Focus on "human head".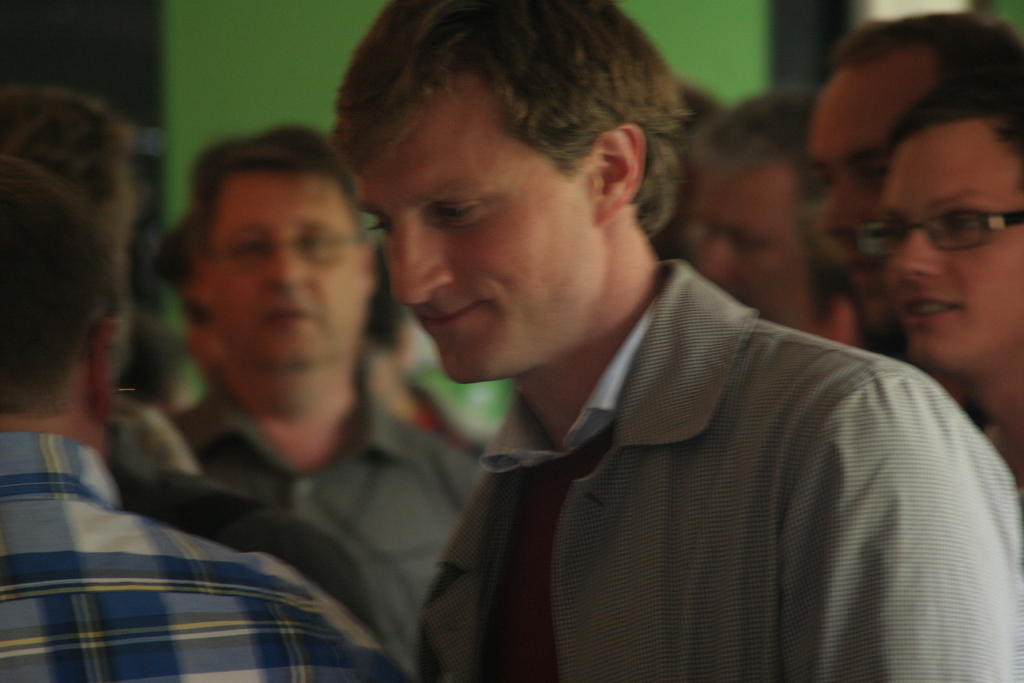
Focused at (804,8,1015,313).
